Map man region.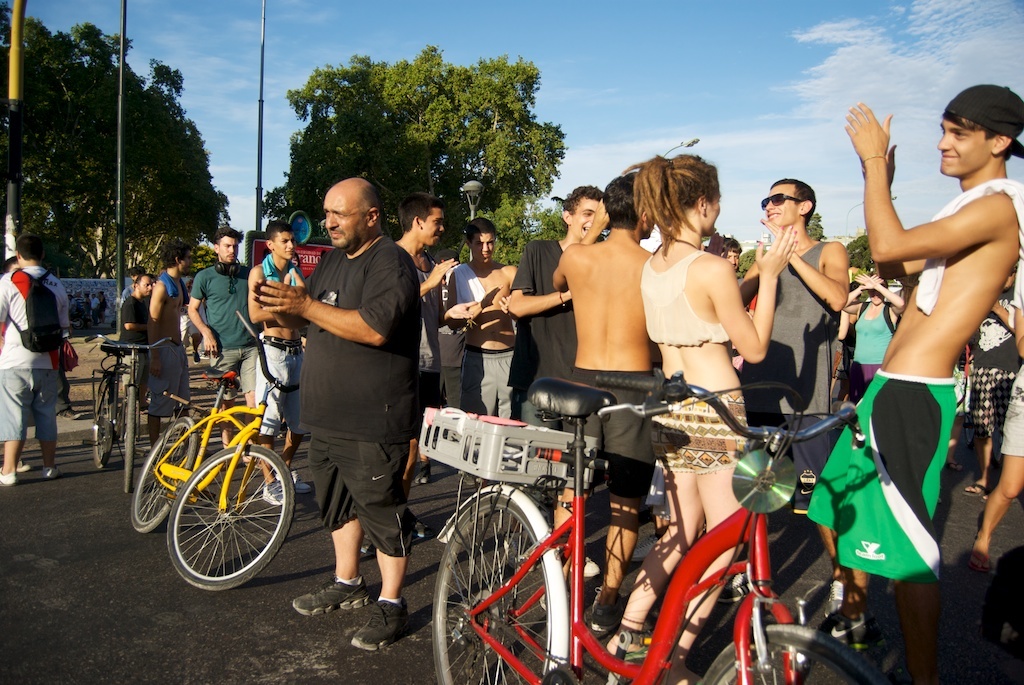
Mapped to bbox=(536, 165, 659, 634).
